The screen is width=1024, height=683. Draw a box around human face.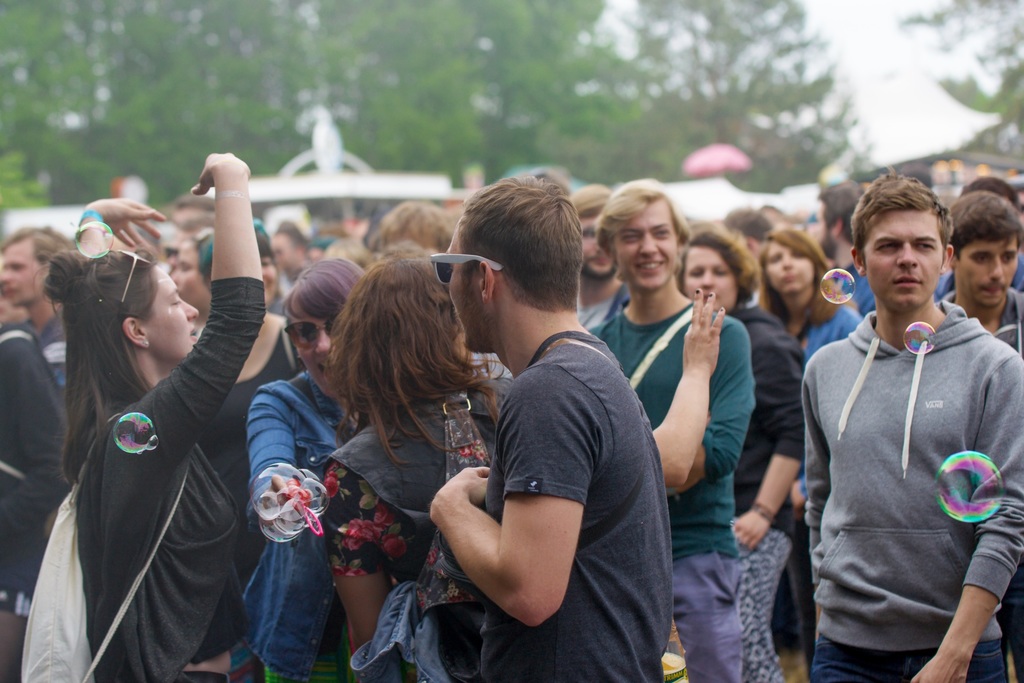
left=772, top=245, right=813, bottom=294.
